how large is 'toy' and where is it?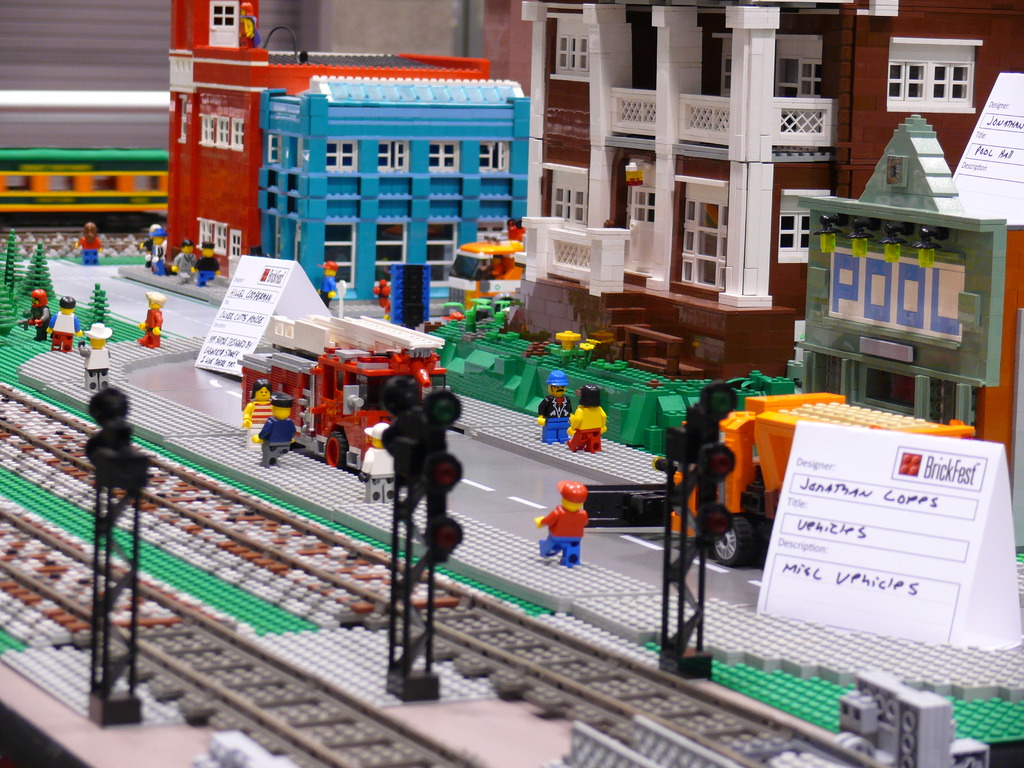
Bounding box: locate(536, 486, 600, 577).
